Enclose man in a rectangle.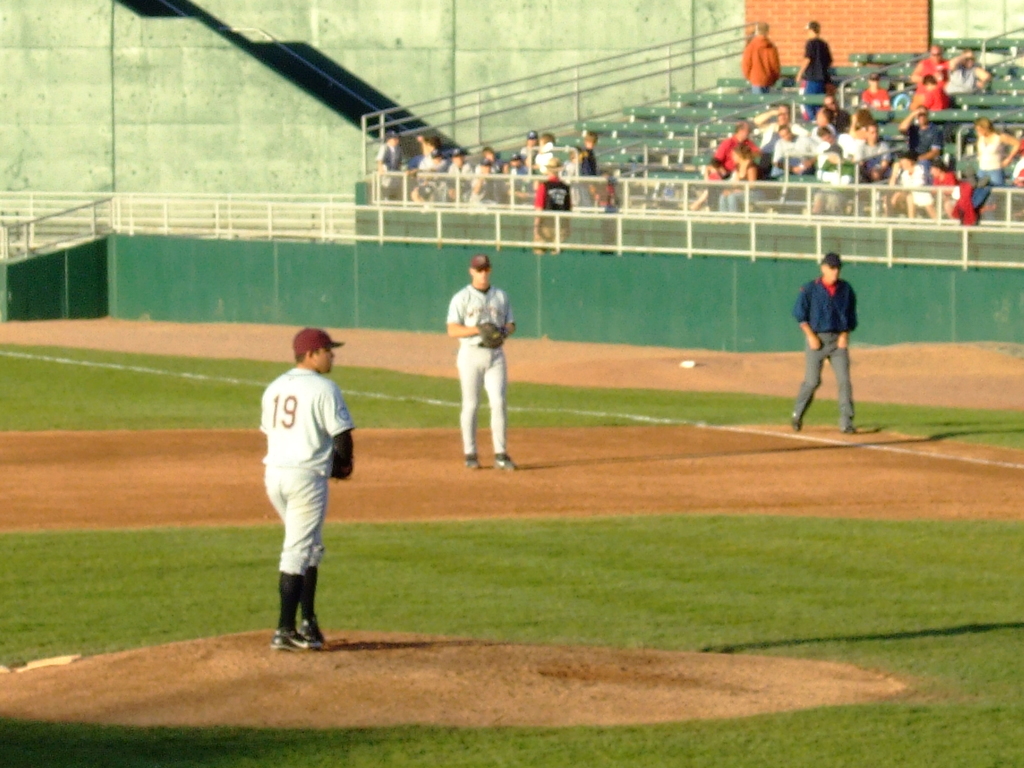
left=901, top=108, right=943, bottom=156.
